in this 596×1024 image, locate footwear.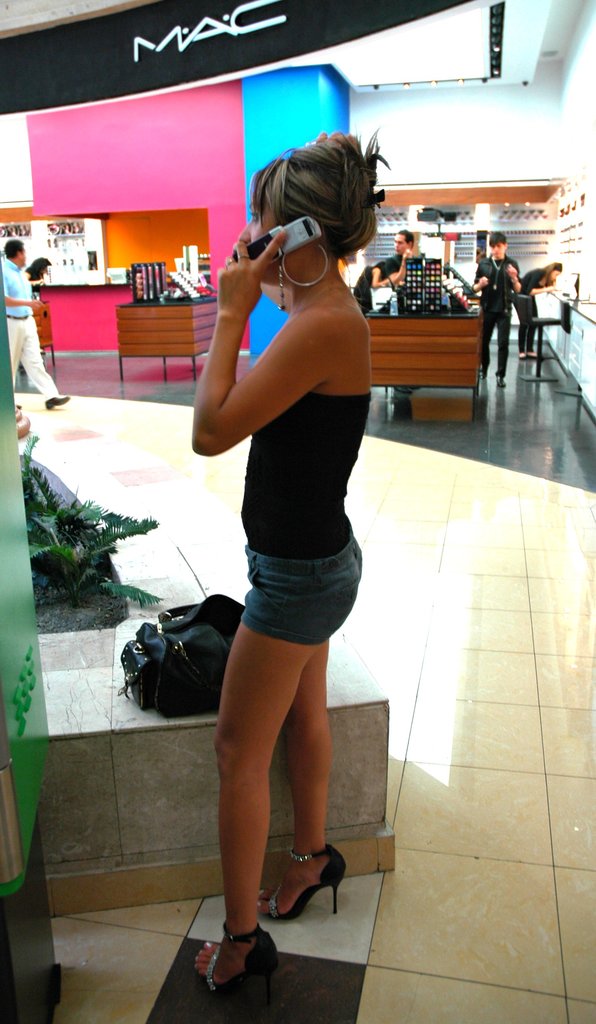
Bounding box: BBox(48, 395, 69, 407).
